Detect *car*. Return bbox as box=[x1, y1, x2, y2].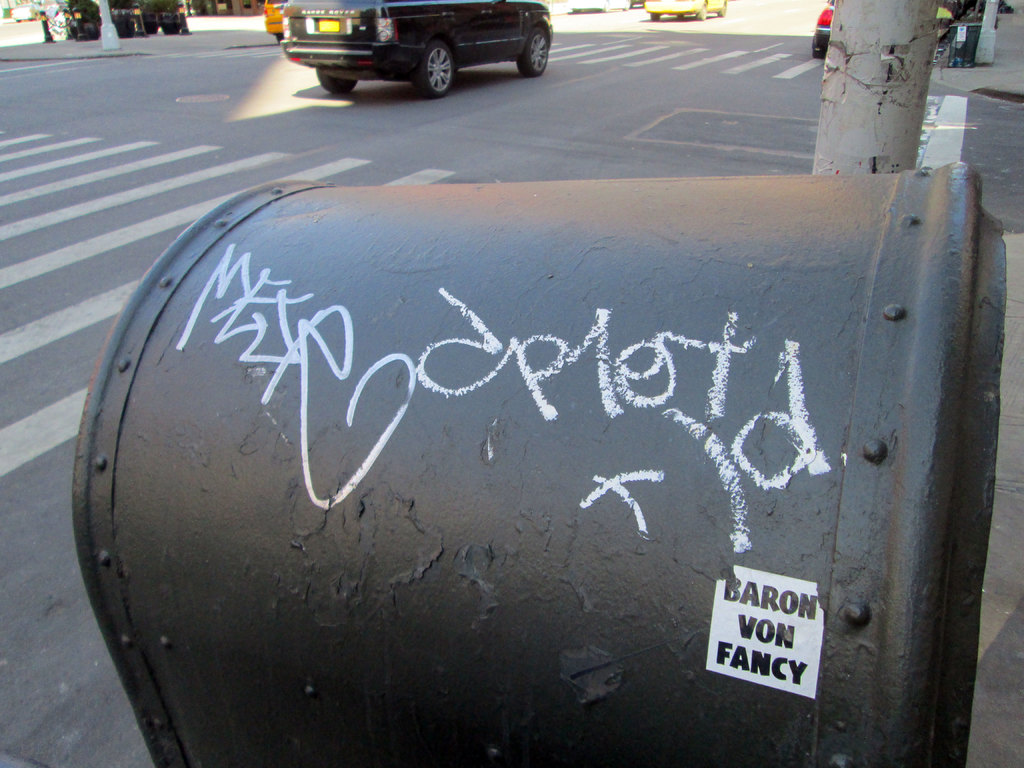
box=[814, 0, 833, 57].
